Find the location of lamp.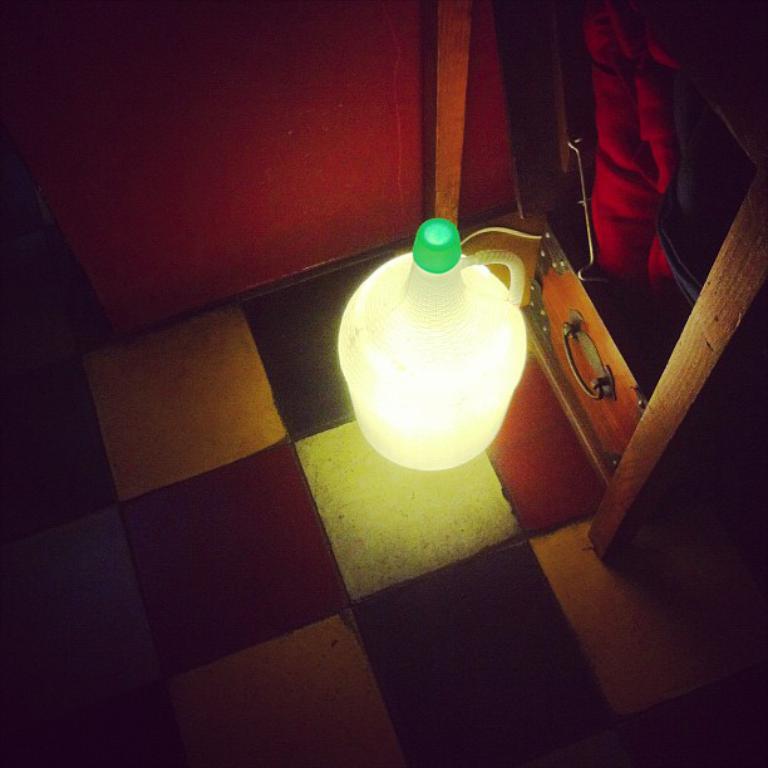
Location: 314,205,562,513.
